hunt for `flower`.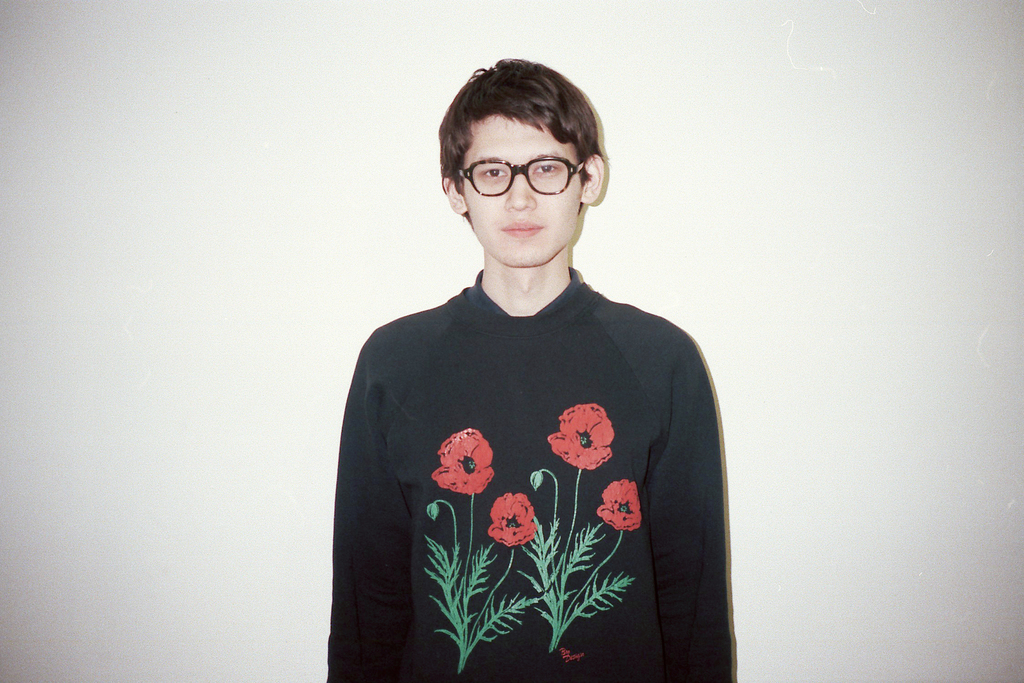
Hunted down at 544, 401, 617, 476.
